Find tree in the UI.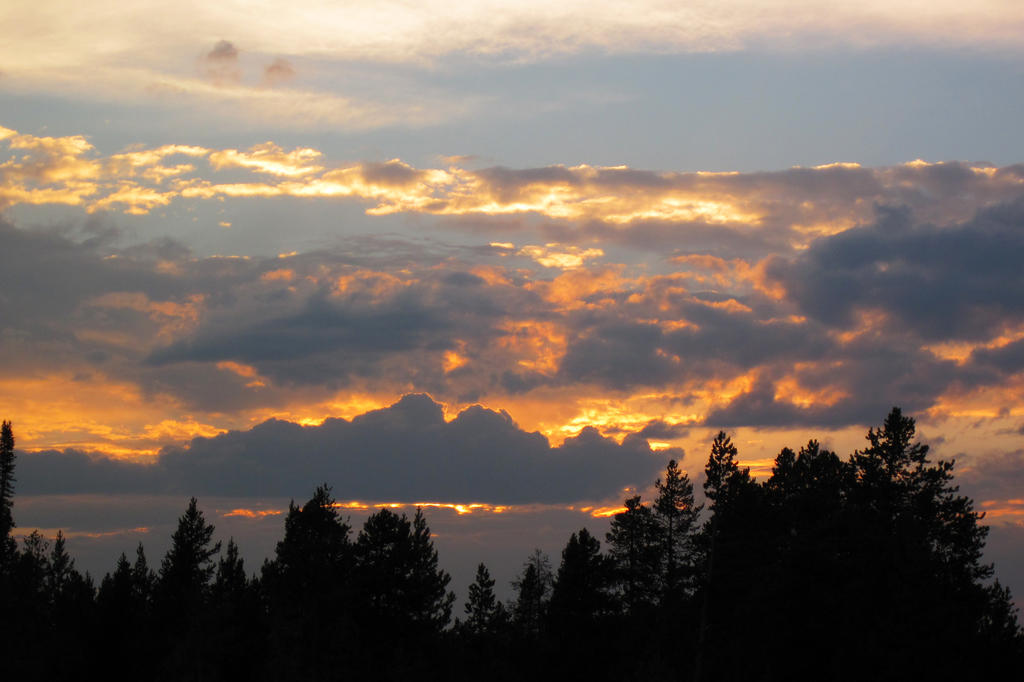
UI element at box=[150, 498, 215, 603].
